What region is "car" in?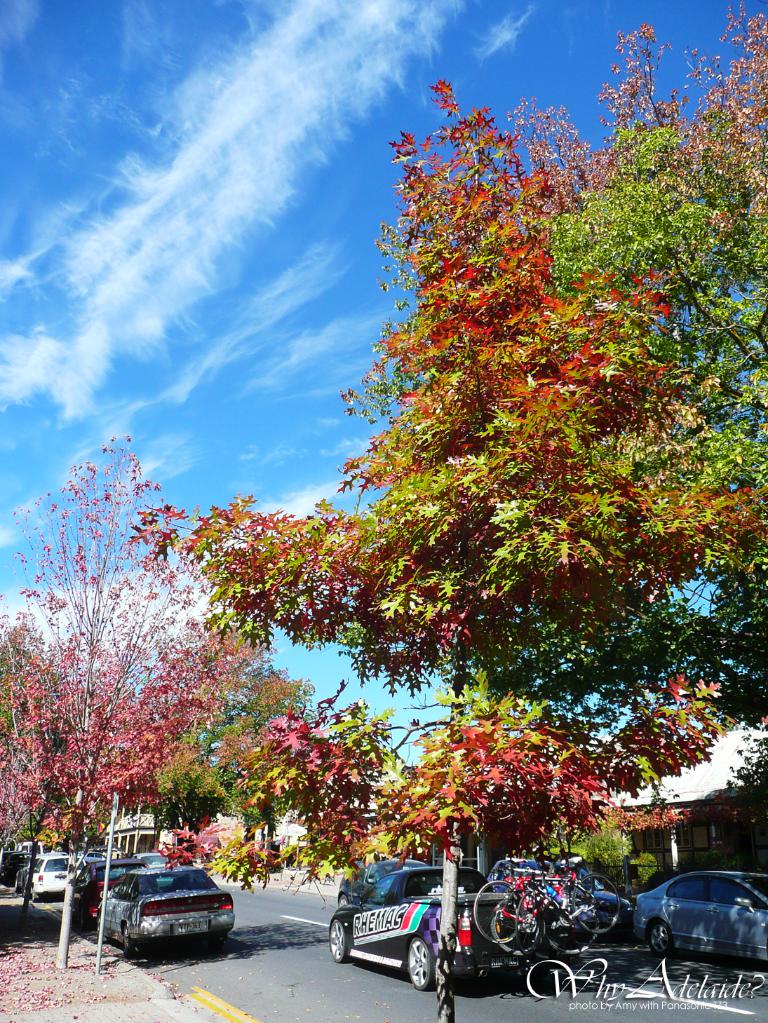
x1=634 y1=871 x2=765 y2=971.
